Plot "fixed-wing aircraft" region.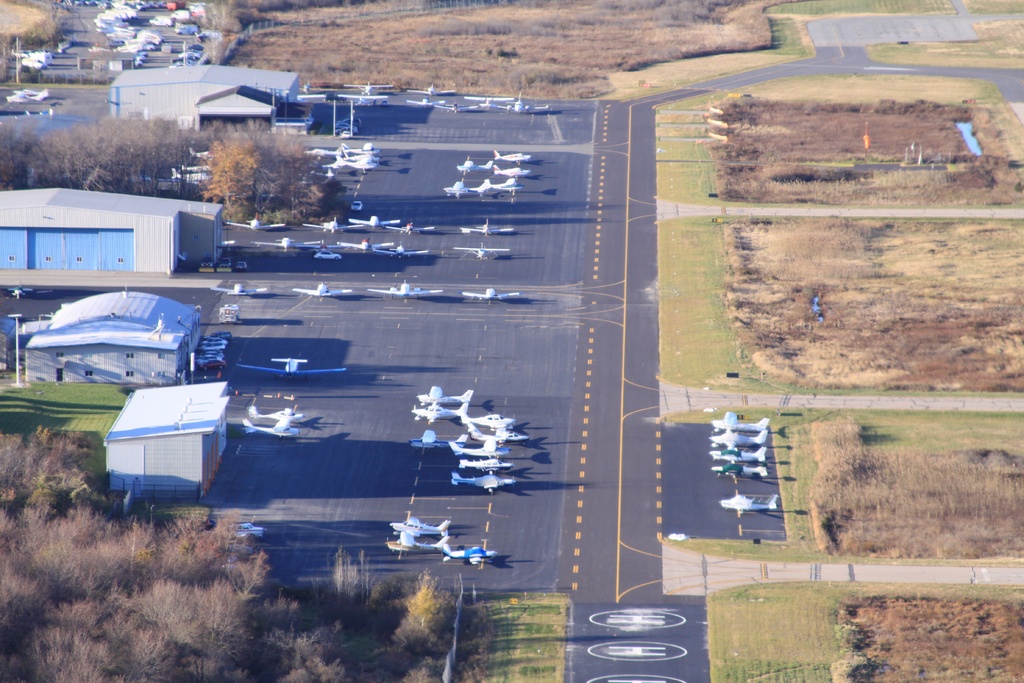
Plotted at x1=408, y1=95, x2=447, y2=108.
